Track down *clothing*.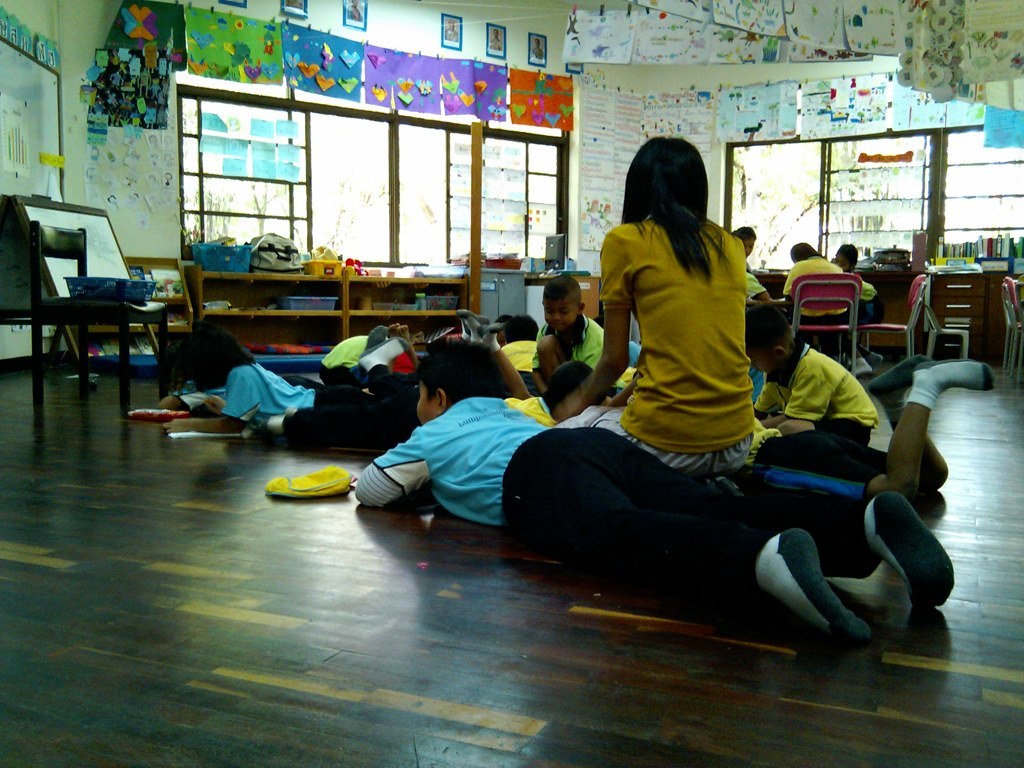
Tracked to x1=600 y1=181 x2=770 y2=459.
